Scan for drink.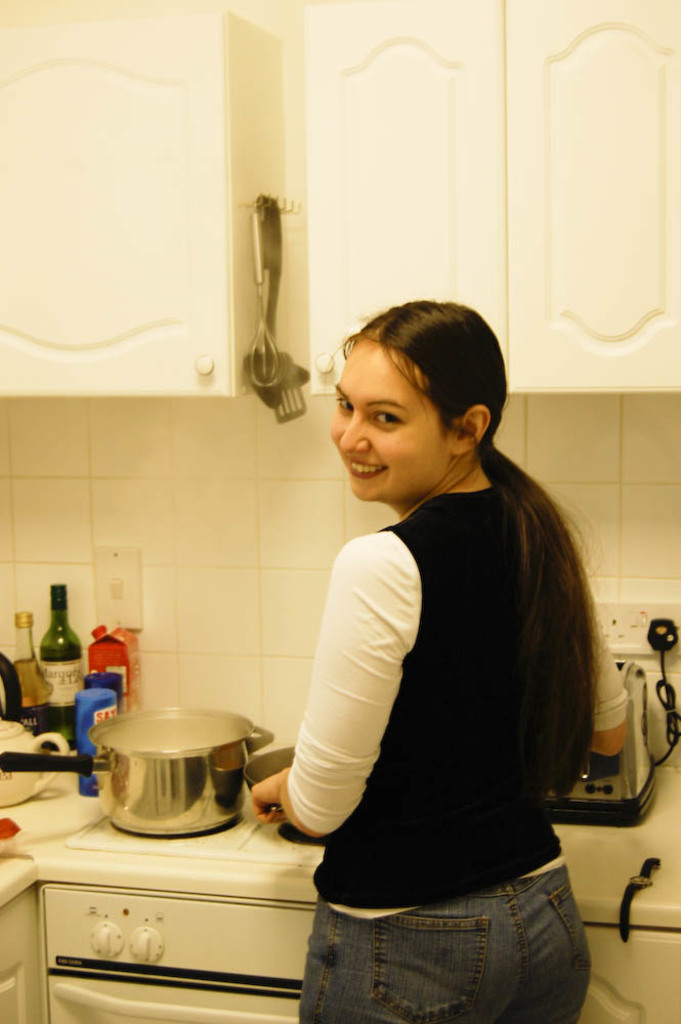
Scan result: 43, 585, 86, 742.
